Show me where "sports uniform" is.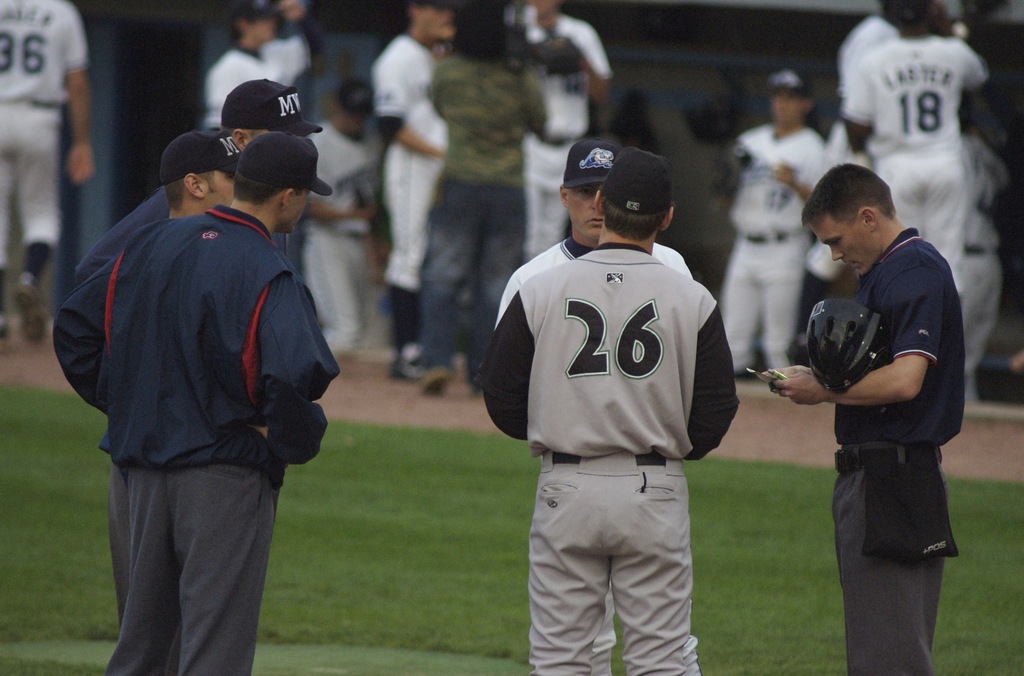
"sports uniform" is at [x1=475, y1=146, x2=747, y2=675].
